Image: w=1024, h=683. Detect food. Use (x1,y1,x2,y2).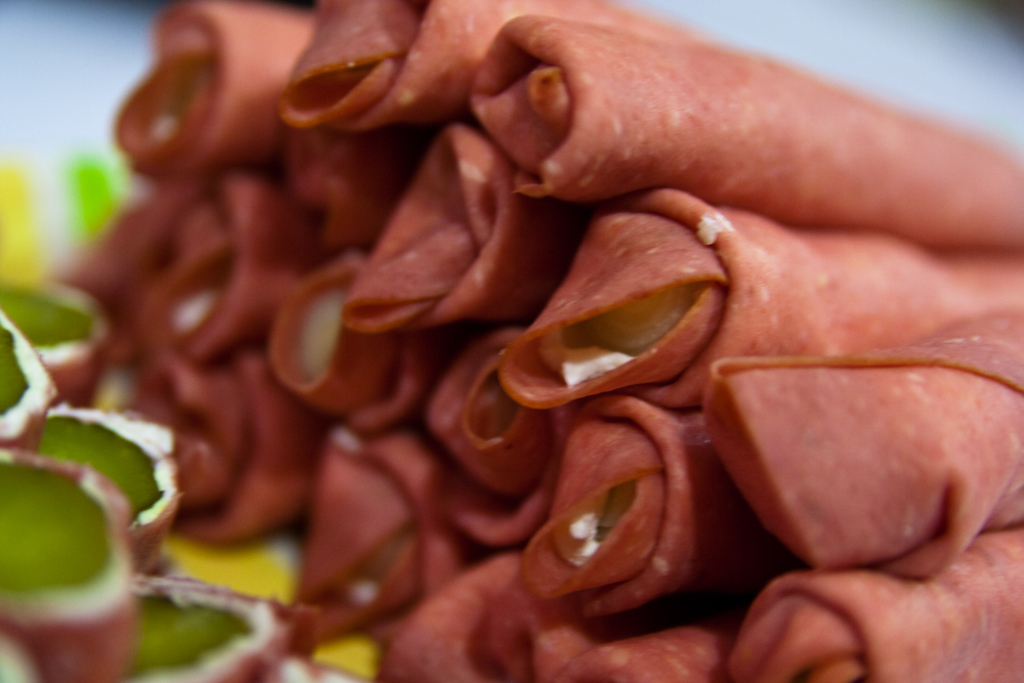
(724,324,1007,581).
